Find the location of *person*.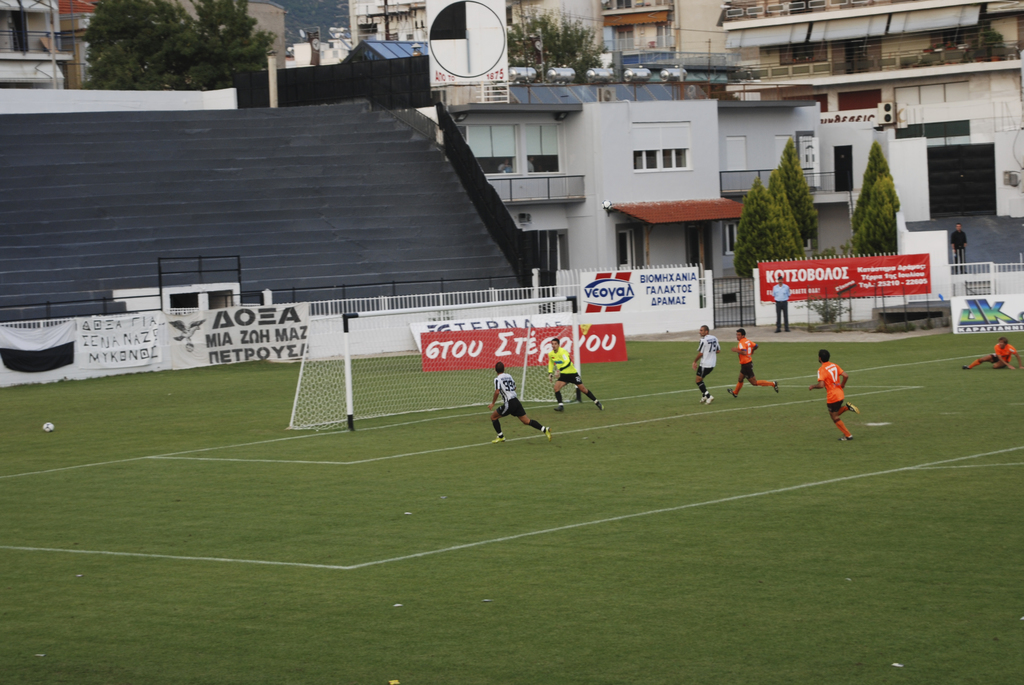
Location: 490,363,552,445.
